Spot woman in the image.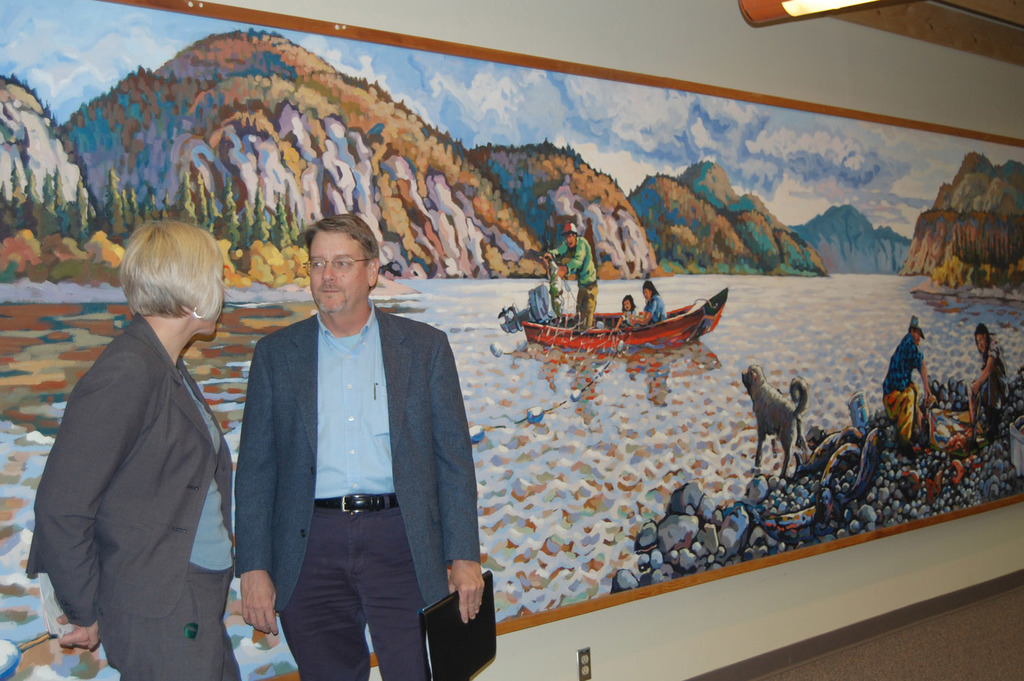
woman found at [left=959, top=336, right=1023, bottom=455].
